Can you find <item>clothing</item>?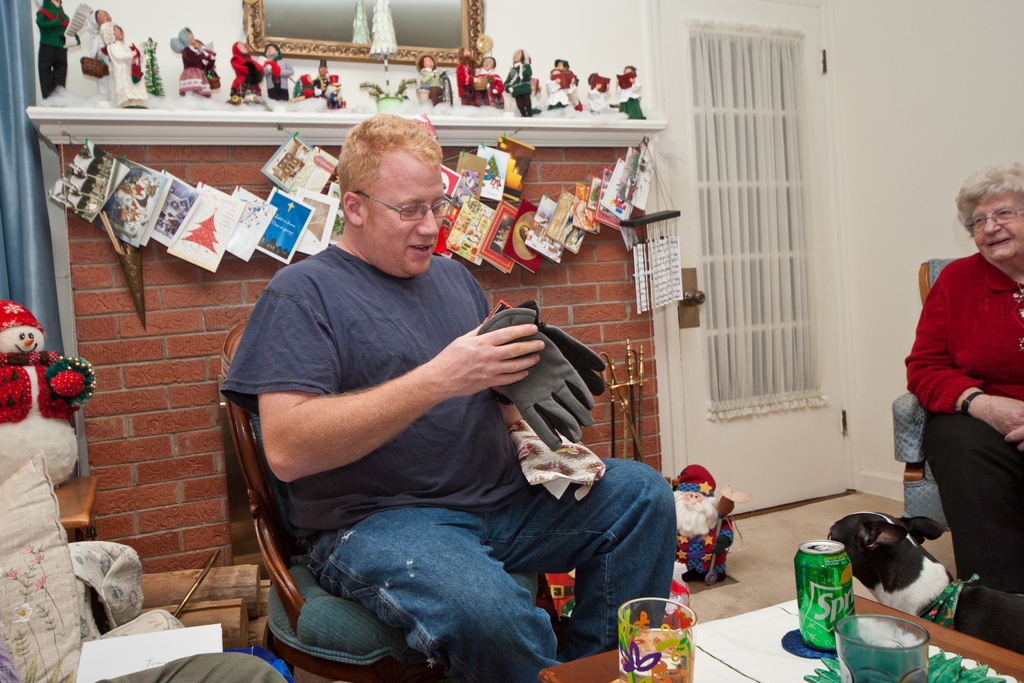
Yes, bounding box: 215:248:680:682.
